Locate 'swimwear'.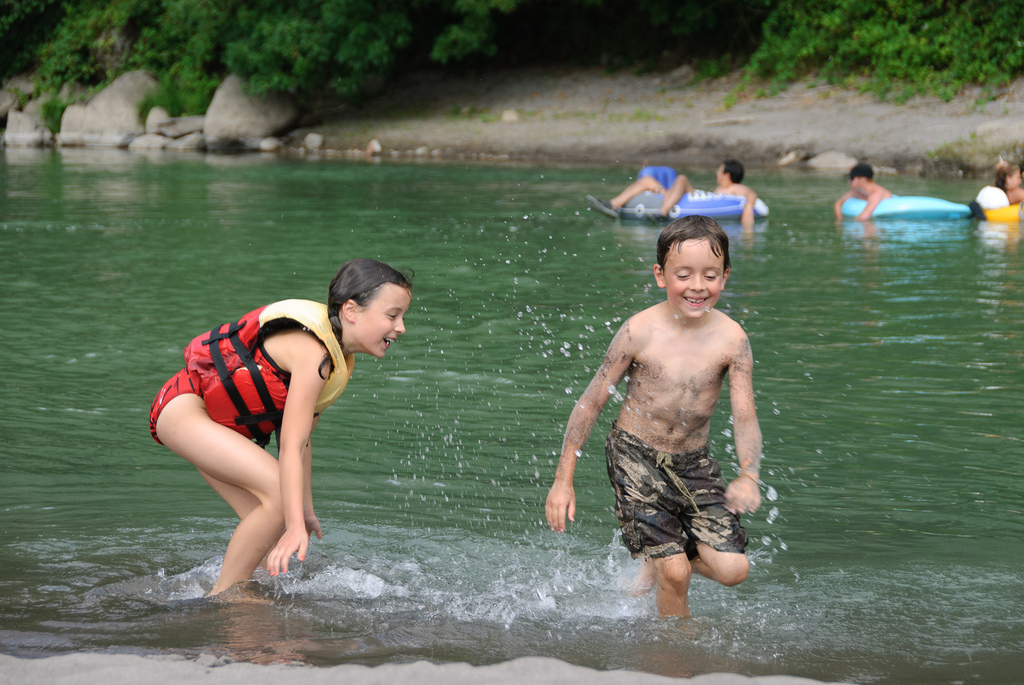
Bounding box: select_region(145, 298, 355, 454).
